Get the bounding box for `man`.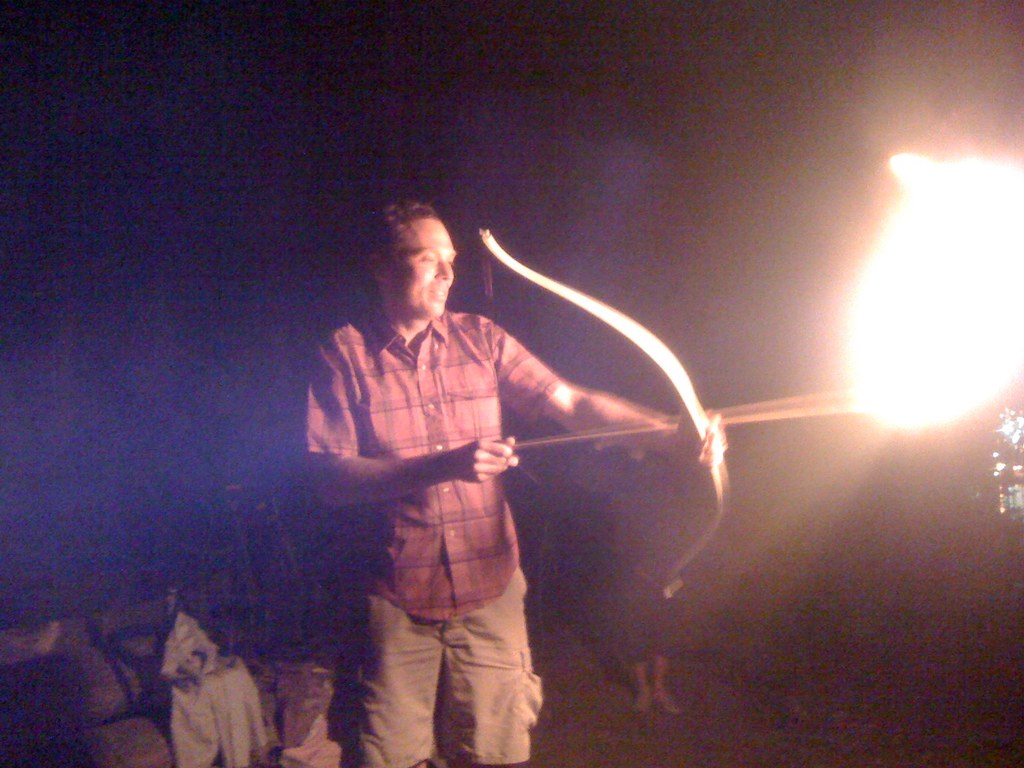
Rect(296, 190, 709, 742).
